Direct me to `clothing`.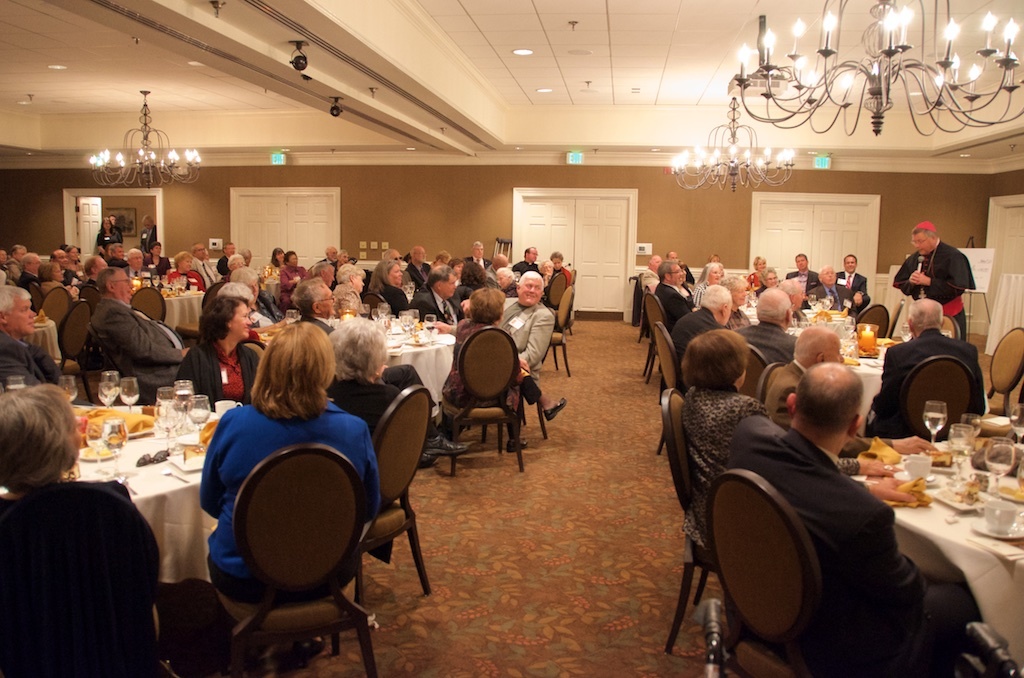
Direction: 0 332 51 390.
